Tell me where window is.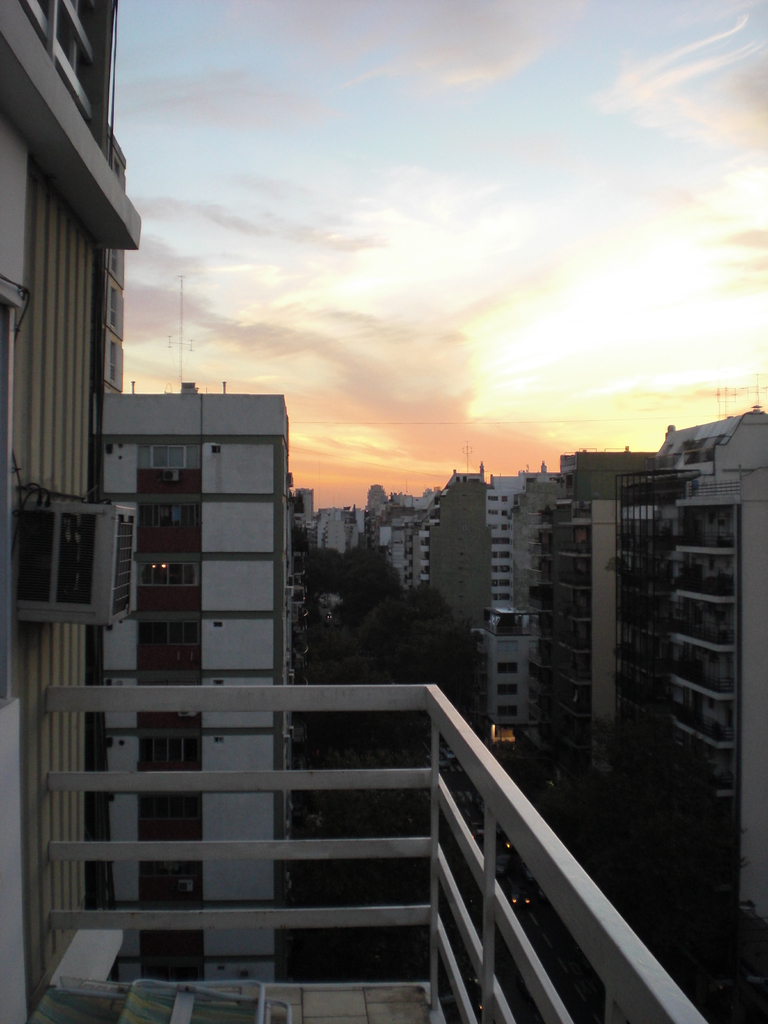
window is at region(143, 731, 197, 764).
